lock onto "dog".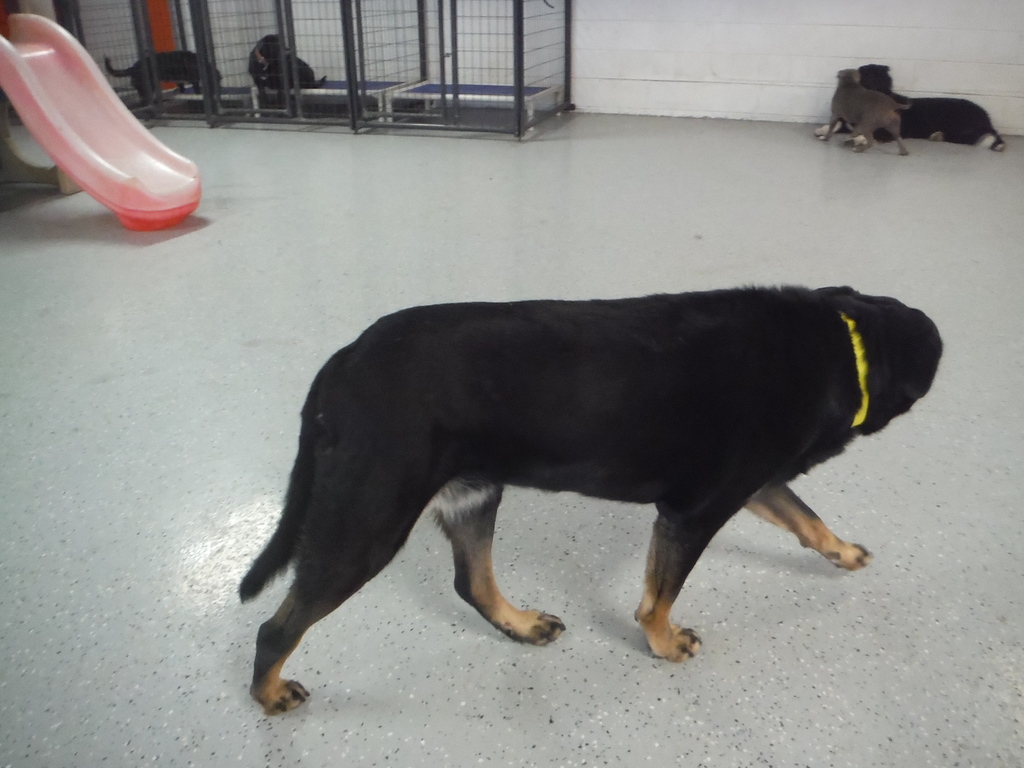
Locked: (left=247, top=33, right=328, bottom=94).
